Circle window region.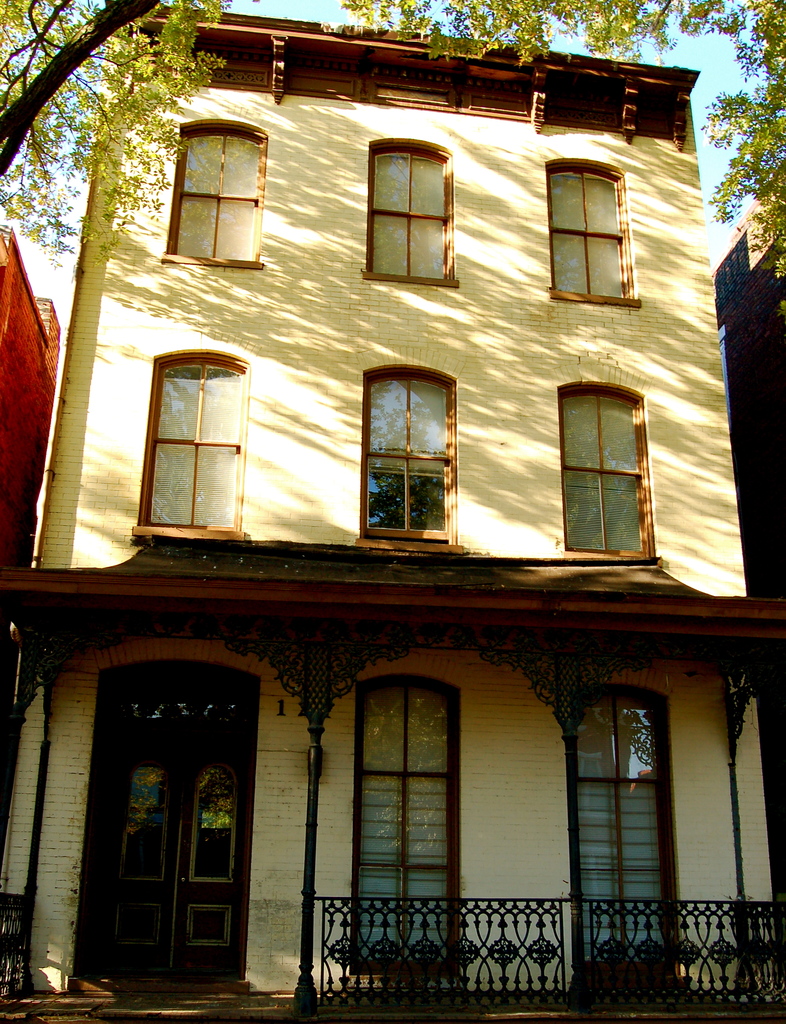
Region: left=128, top=352, right=252, bottom=545.
